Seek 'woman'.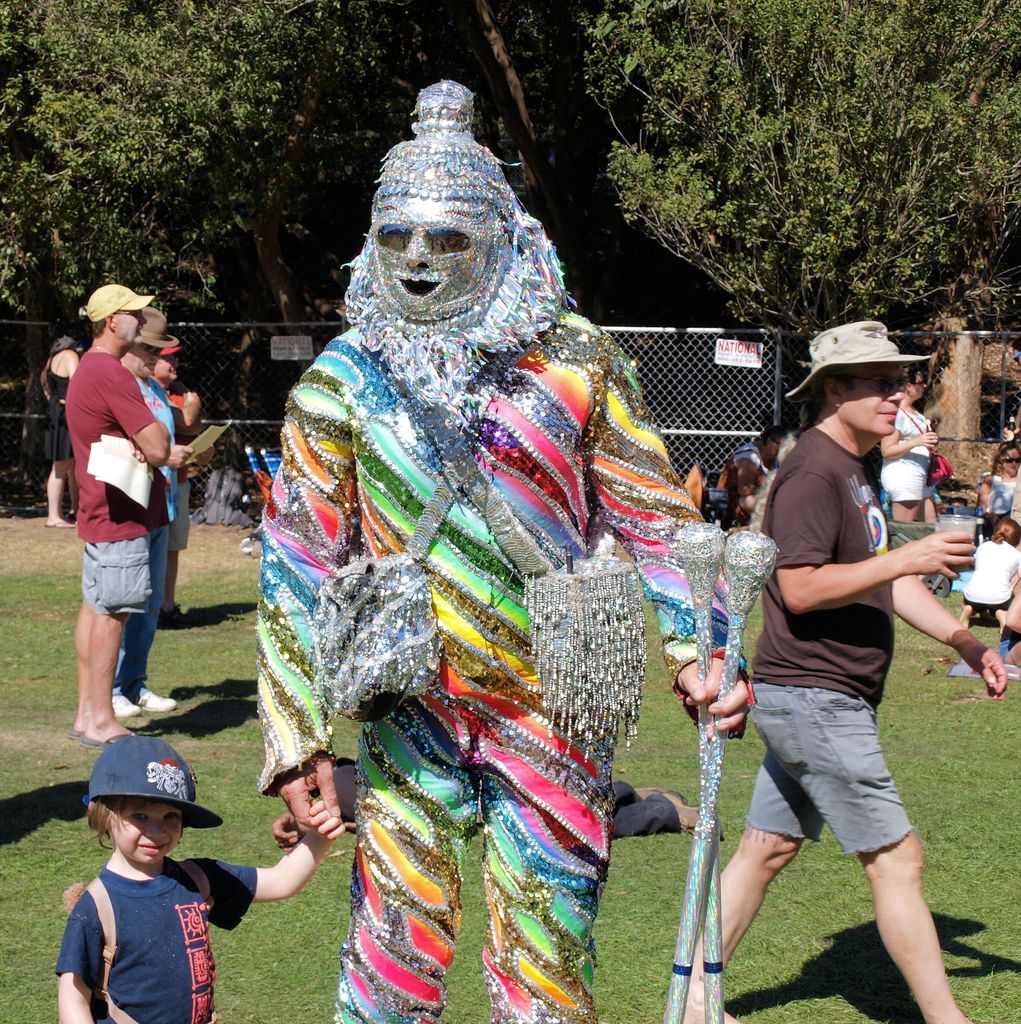
l=40, t=333, r=92, b=529.
